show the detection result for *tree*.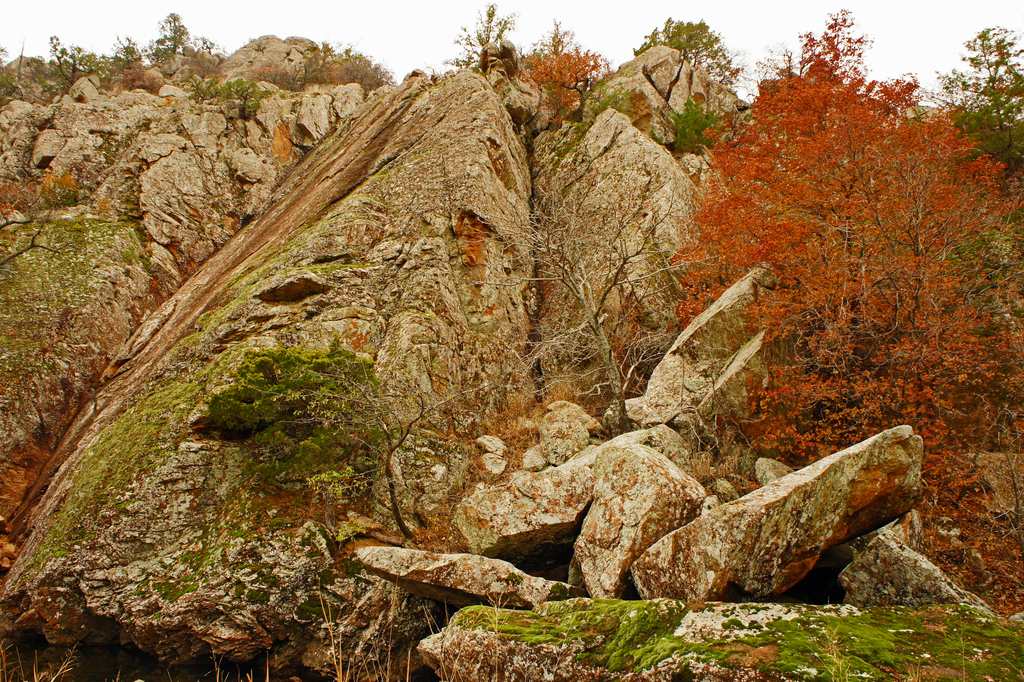
Rect(638, 10, 751, 119).
